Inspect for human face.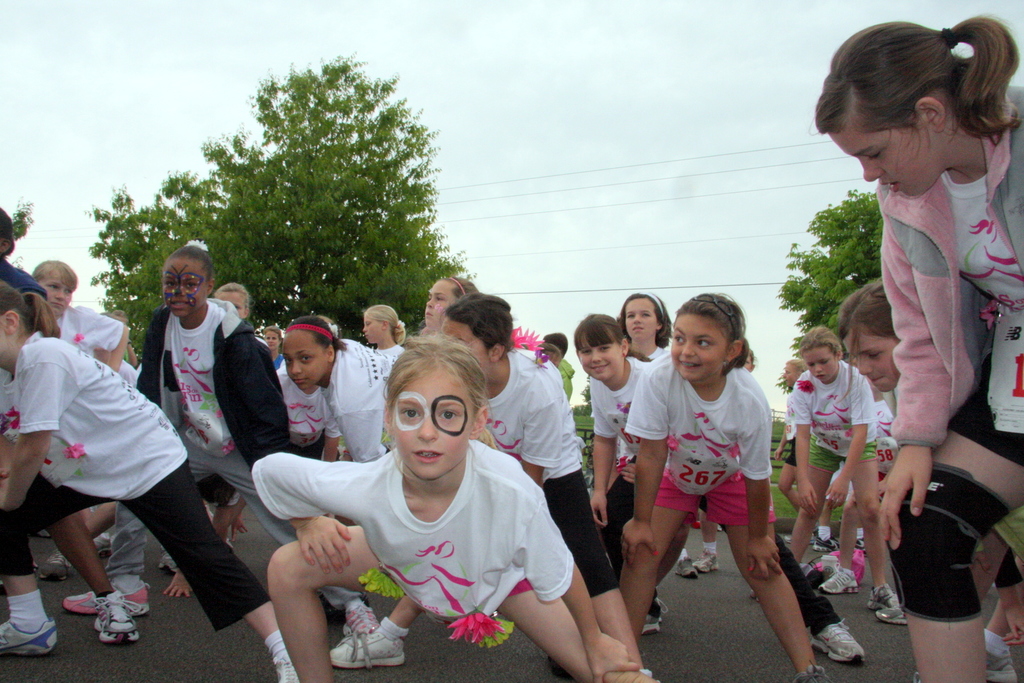
Inspection: <box>829,135,942,199</box>.
